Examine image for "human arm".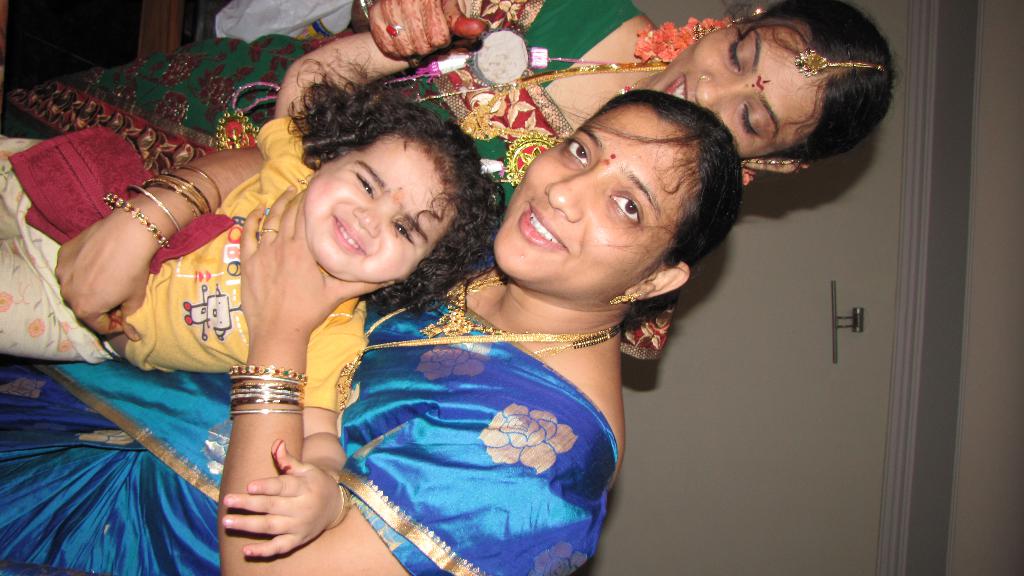
Examination result: (x1=45, y1=141, x2=264, y2=358).
